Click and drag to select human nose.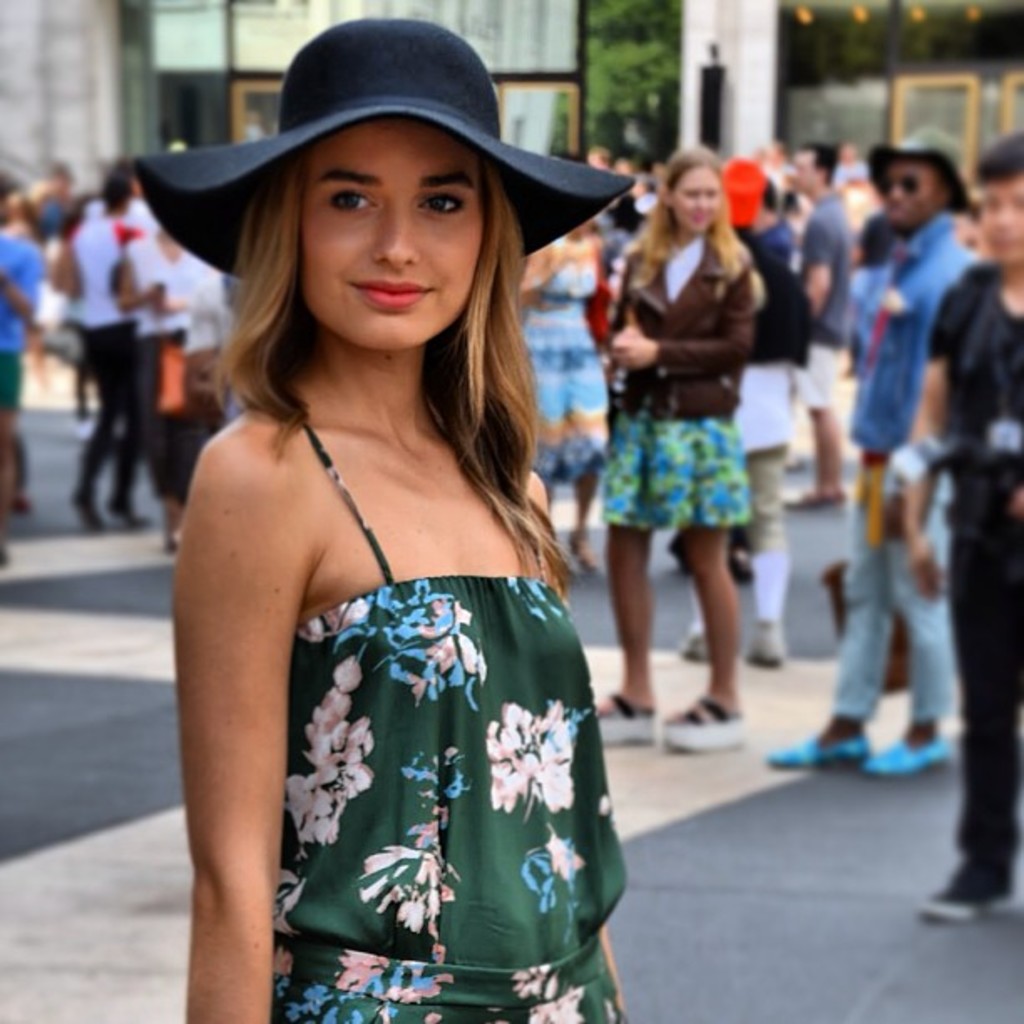
Selection: [x1=370, y1=196, x2=422, y2=269].
